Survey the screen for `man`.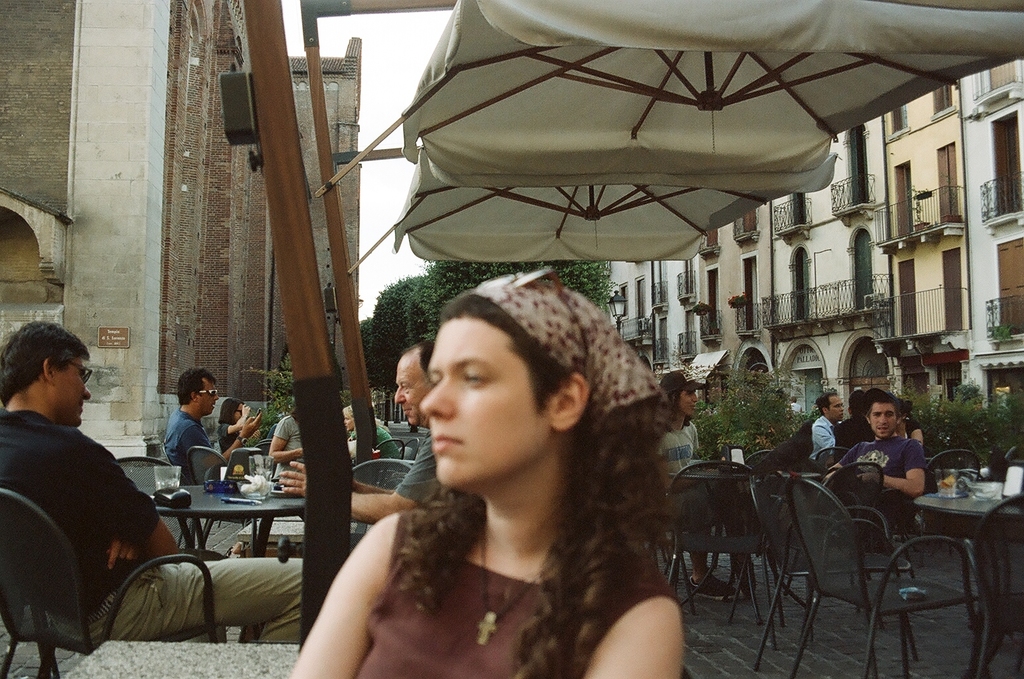
Survey found: (x1=814, y1=391, x2=840, y2=464).
